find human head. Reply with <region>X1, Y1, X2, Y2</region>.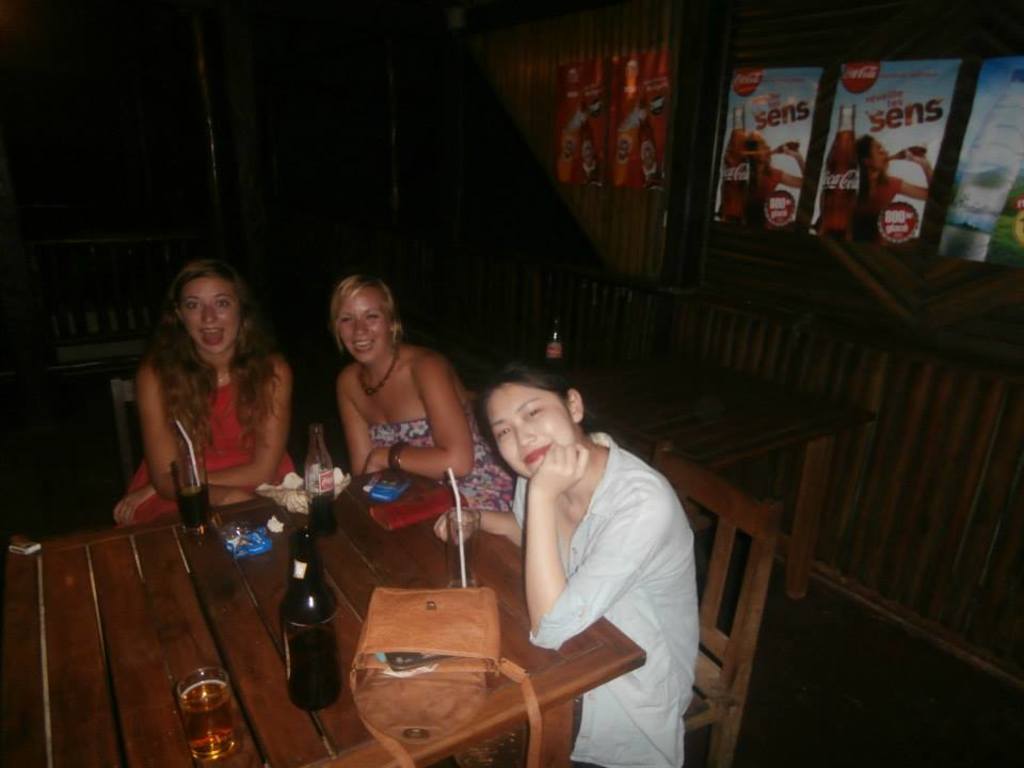
<region>329, 273, 401, 365</region>.
